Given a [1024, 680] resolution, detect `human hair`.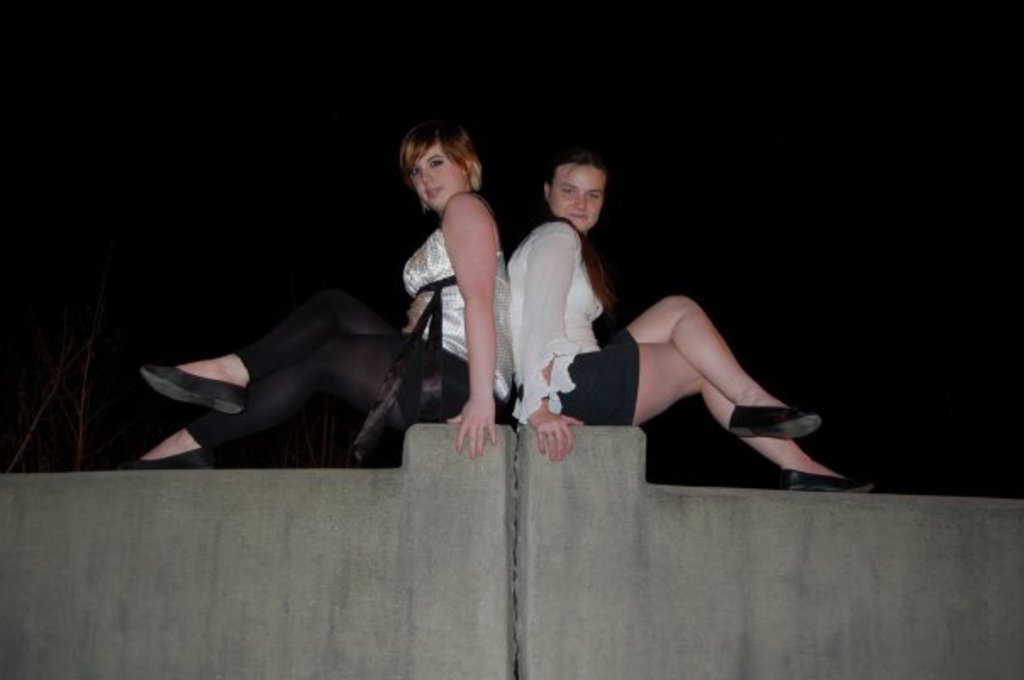
x1=541 y1=144 x2=610 y2=185.
